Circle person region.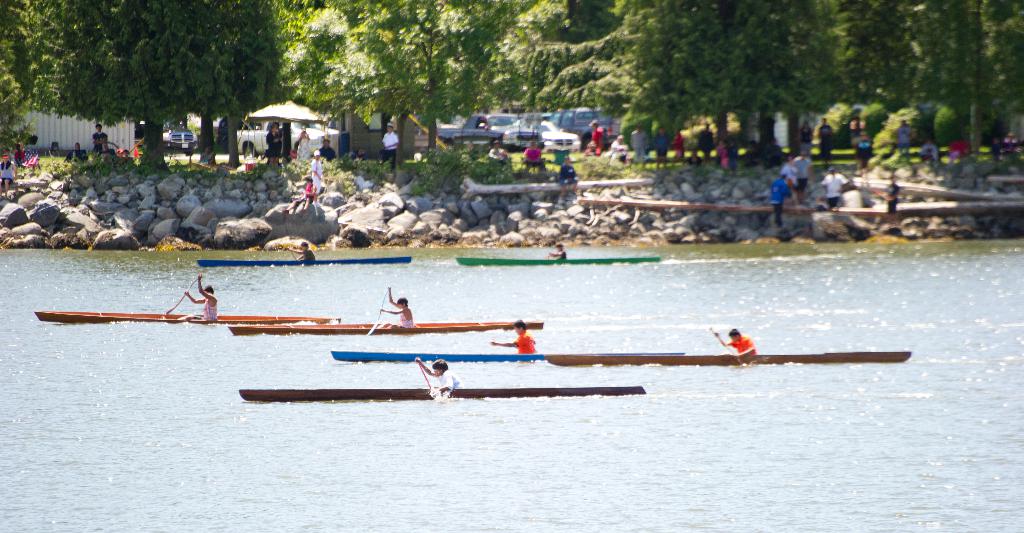
Region: [380,295,415,326].
